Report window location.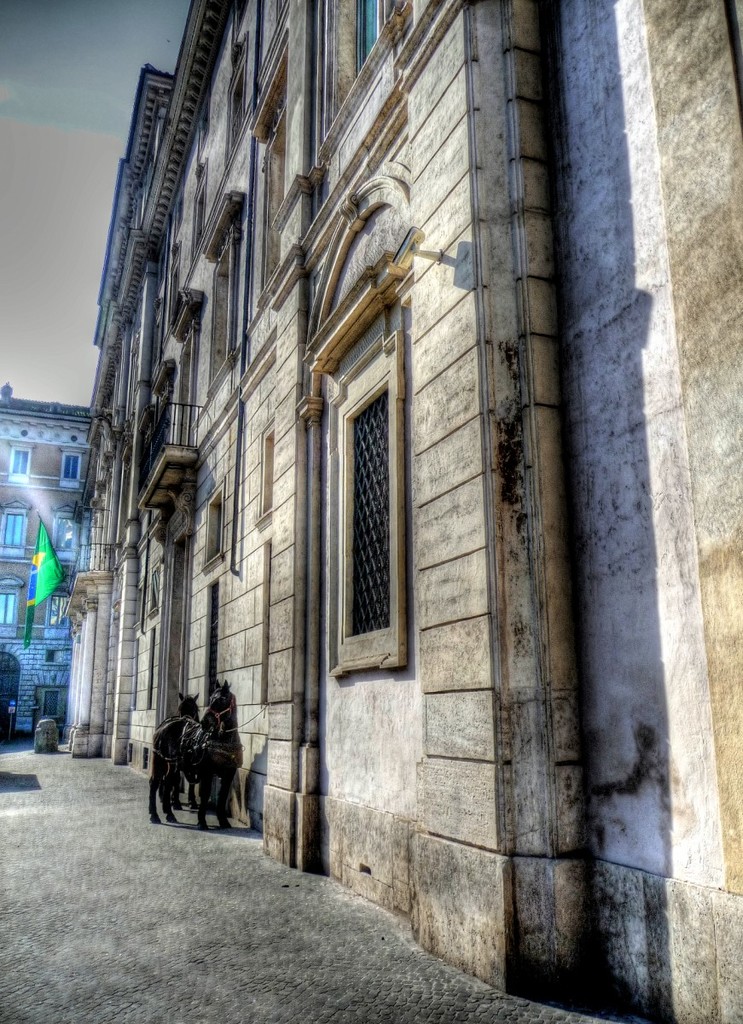
Report: 313/0/336/157.
